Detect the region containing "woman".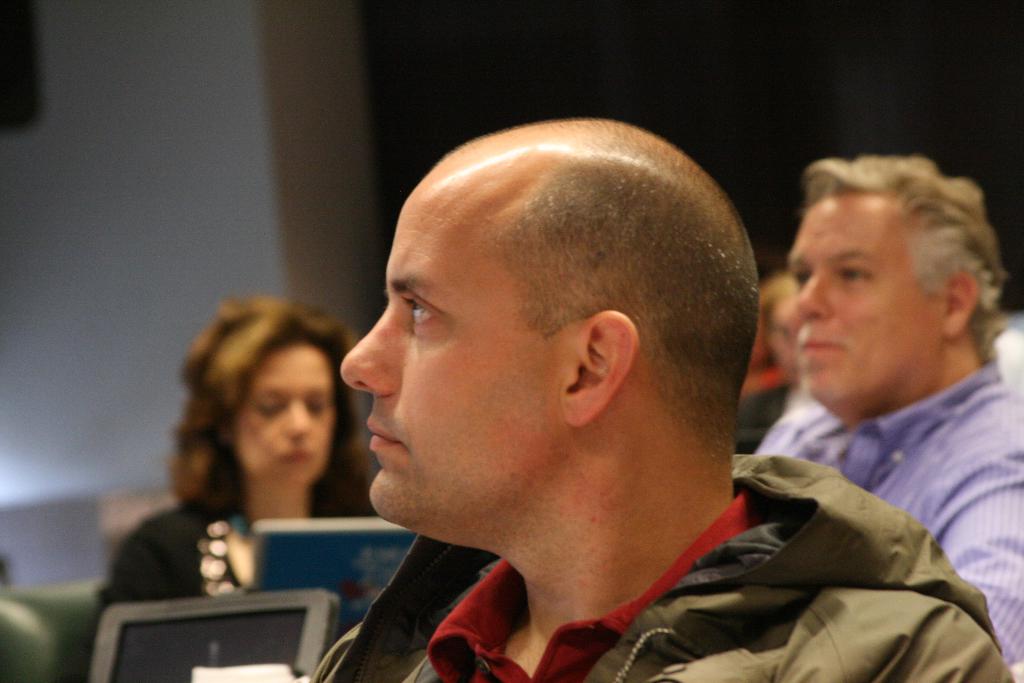
[108,288,395,638].
